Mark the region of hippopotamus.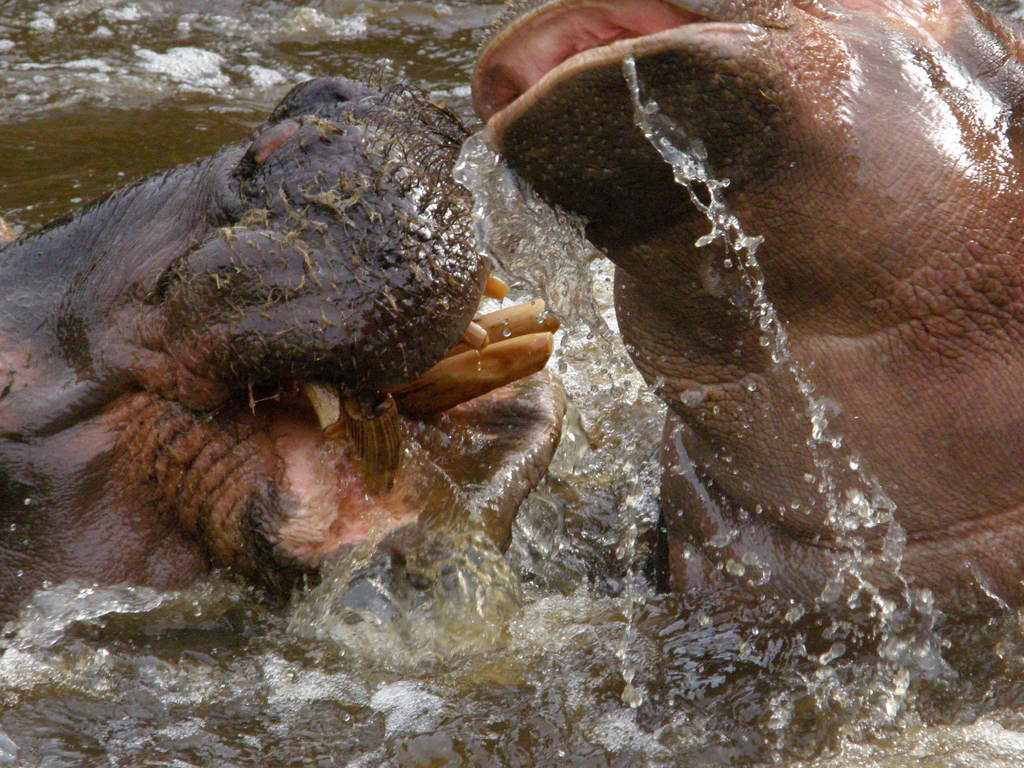
Region: 3/74/568/596.
